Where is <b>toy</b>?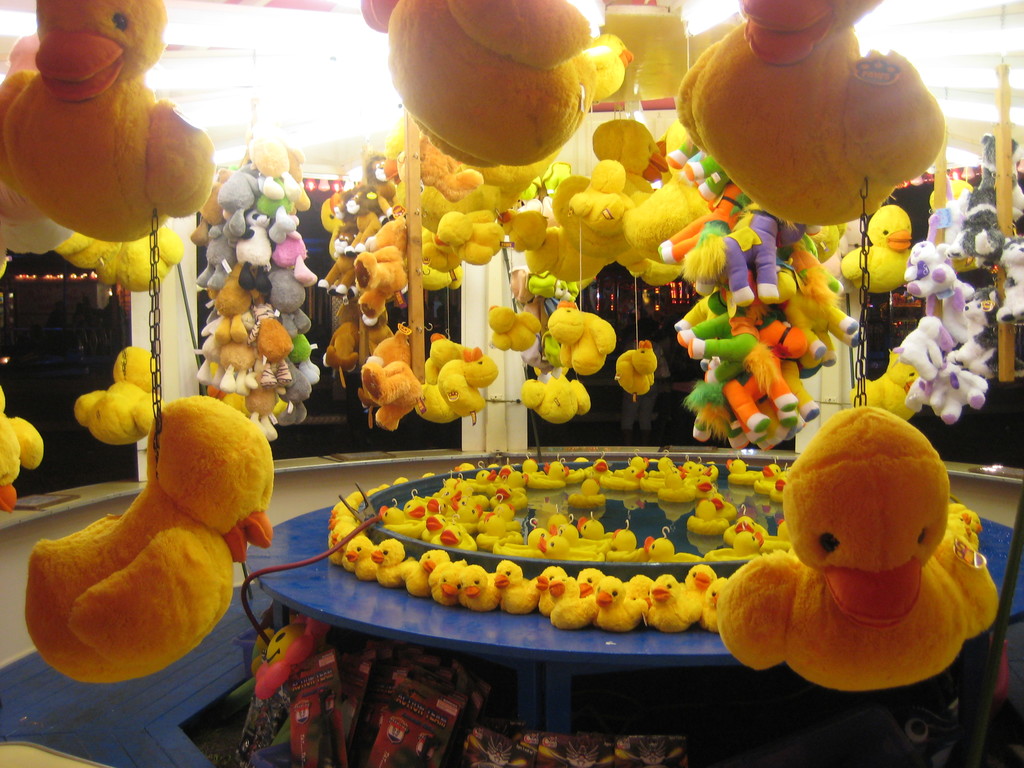
pyautogui.locateOnScreen(378, 501, 426, 541).
